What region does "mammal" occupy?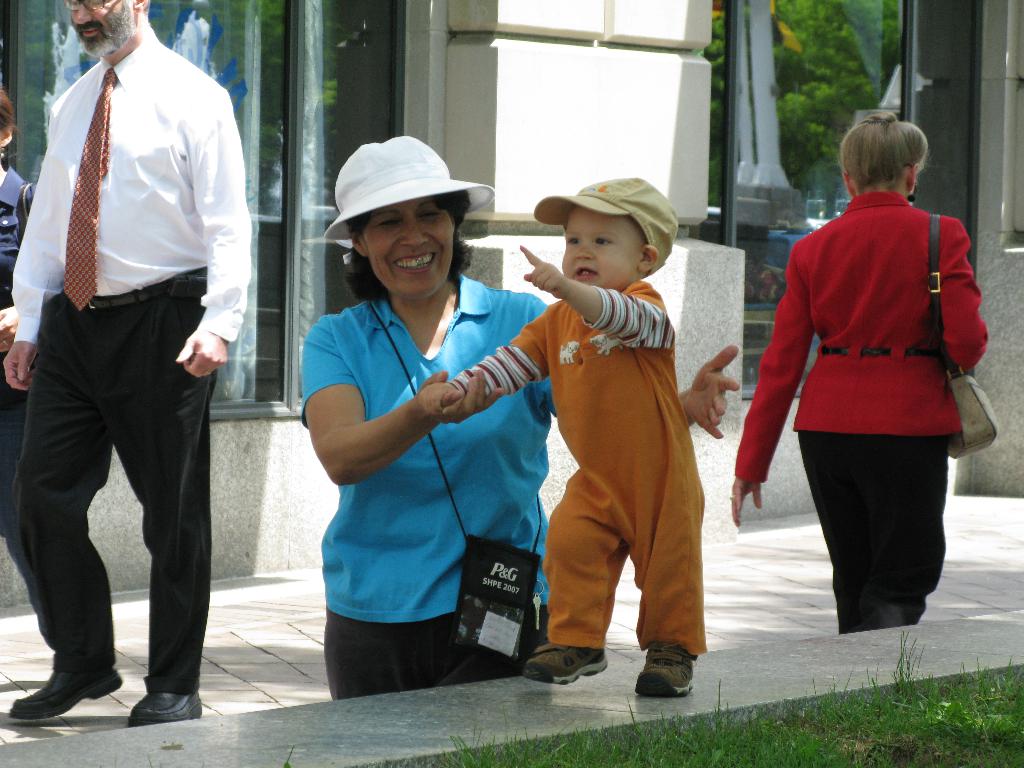
locate(291, 134, 743, 696).
